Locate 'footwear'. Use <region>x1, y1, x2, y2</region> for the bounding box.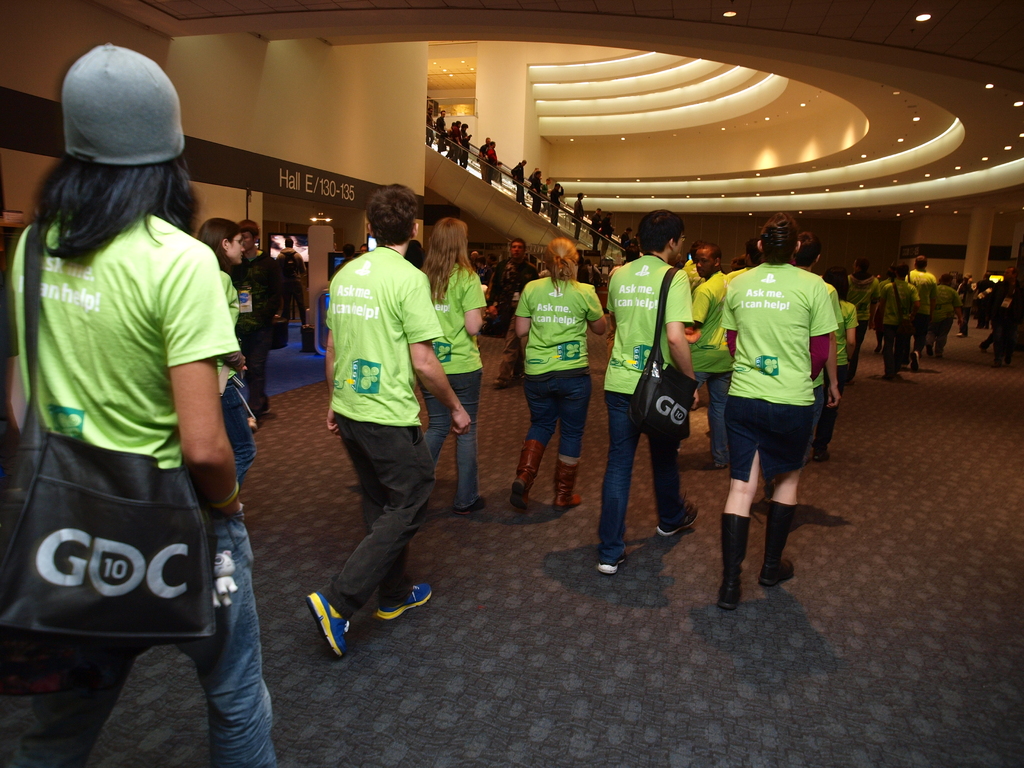
<region>376, 575, 436, 621</region>.
